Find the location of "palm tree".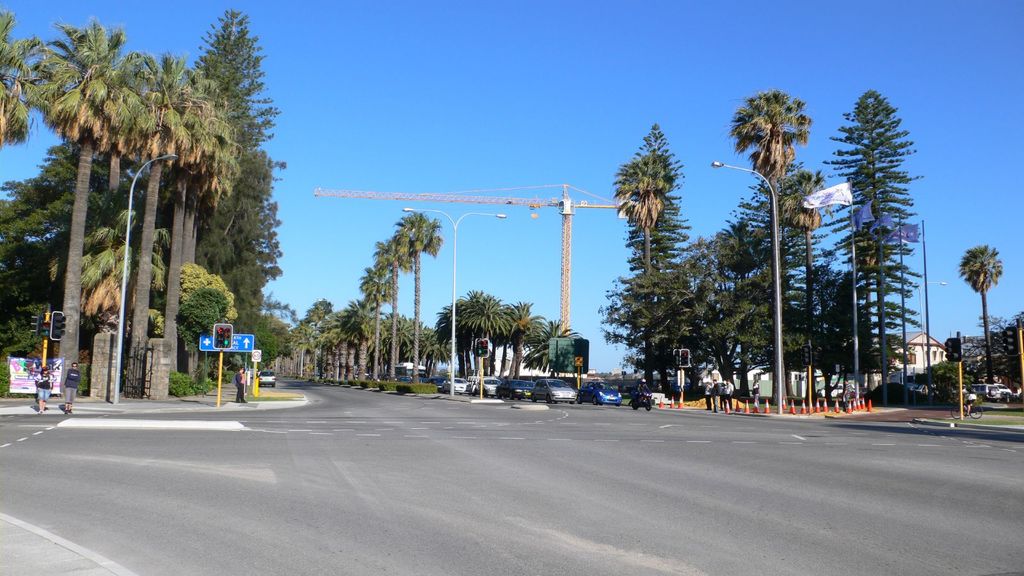
Location: locate(849, 94, 897, 388).
